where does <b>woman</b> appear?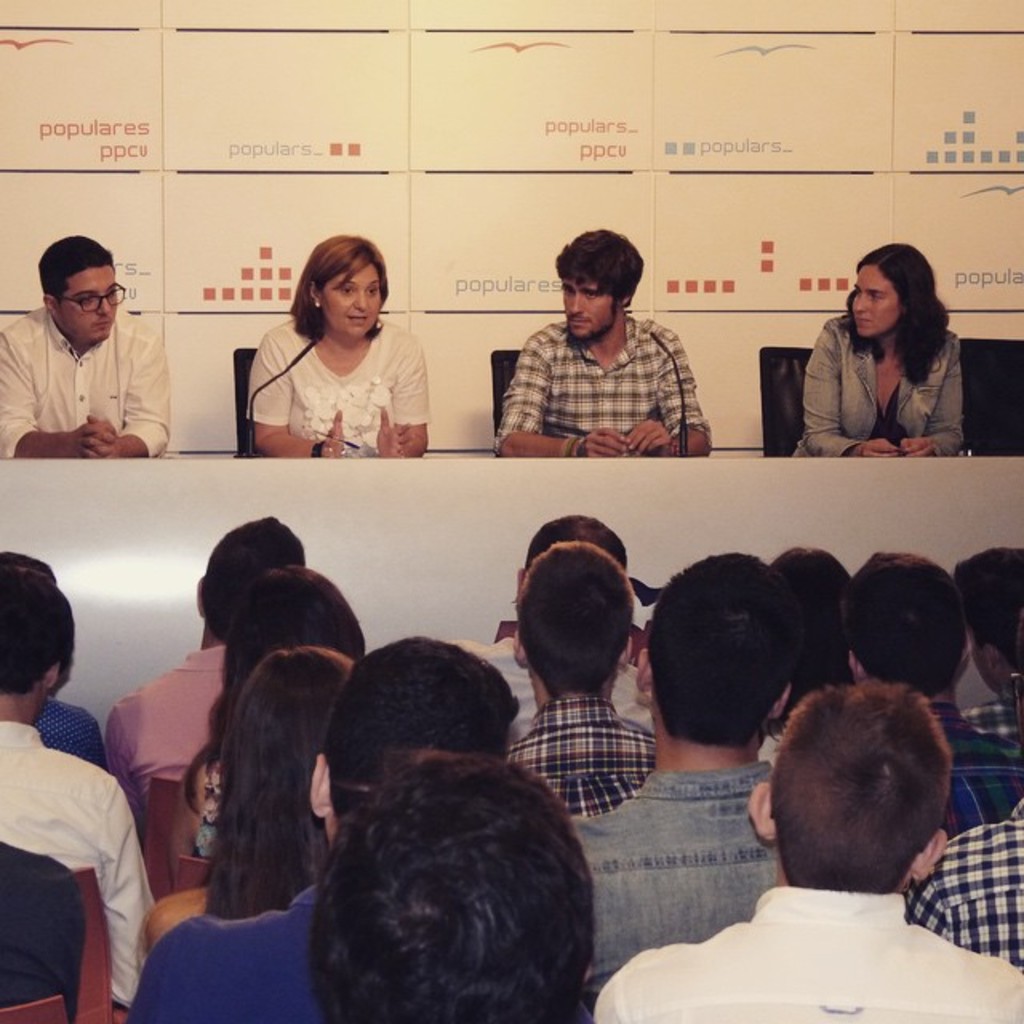
Appears at bbox(734, 539, 846, 763).
